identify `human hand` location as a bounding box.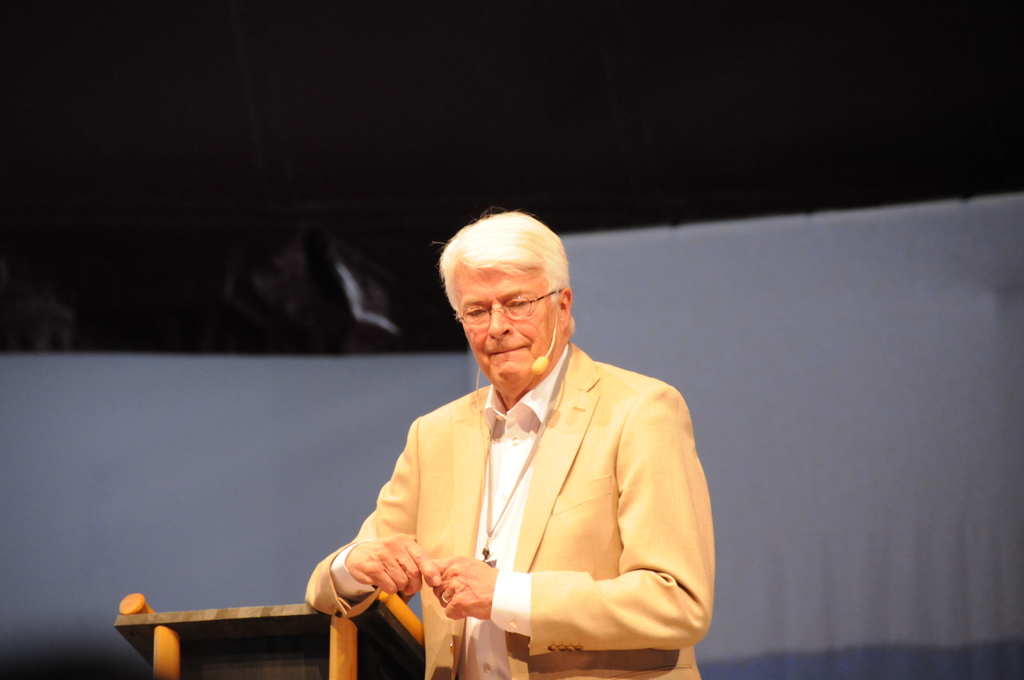
left=428, top=550, right=503, bottom=620.
